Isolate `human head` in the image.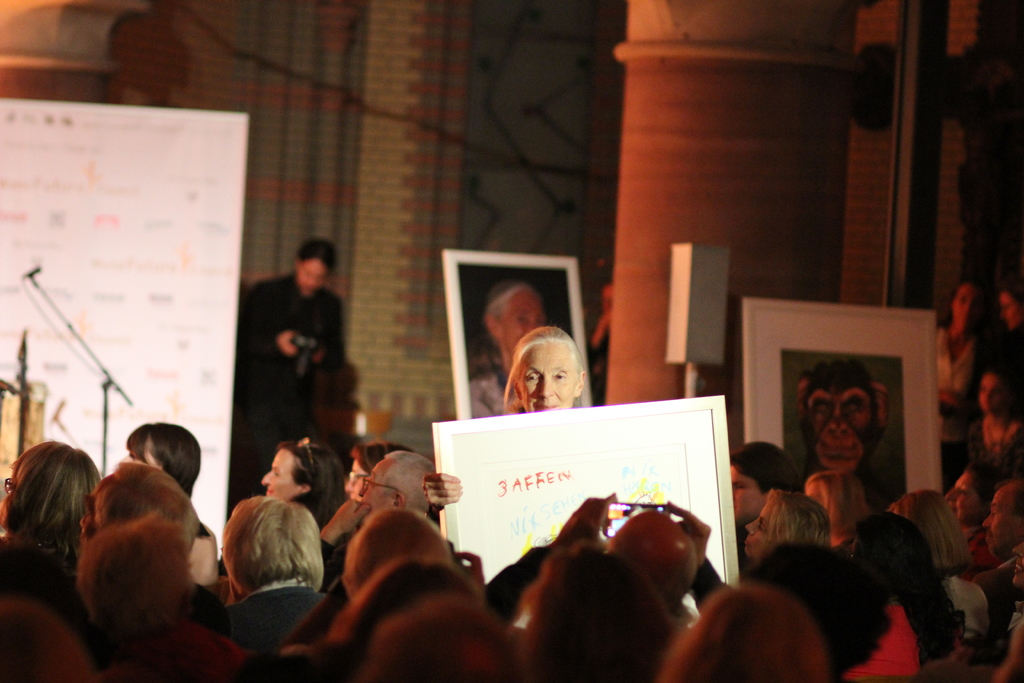
Isolated region: rect(609, 513, 695, 614).
